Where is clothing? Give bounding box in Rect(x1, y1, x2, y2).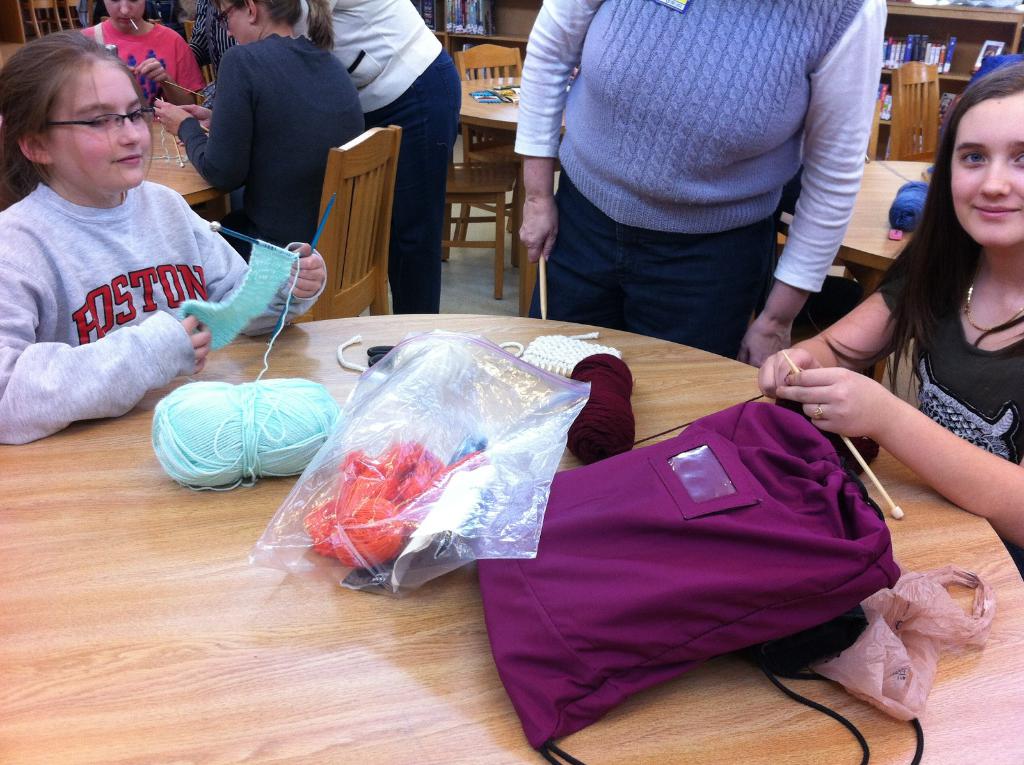
Rect(280, 0, 463, 335).
